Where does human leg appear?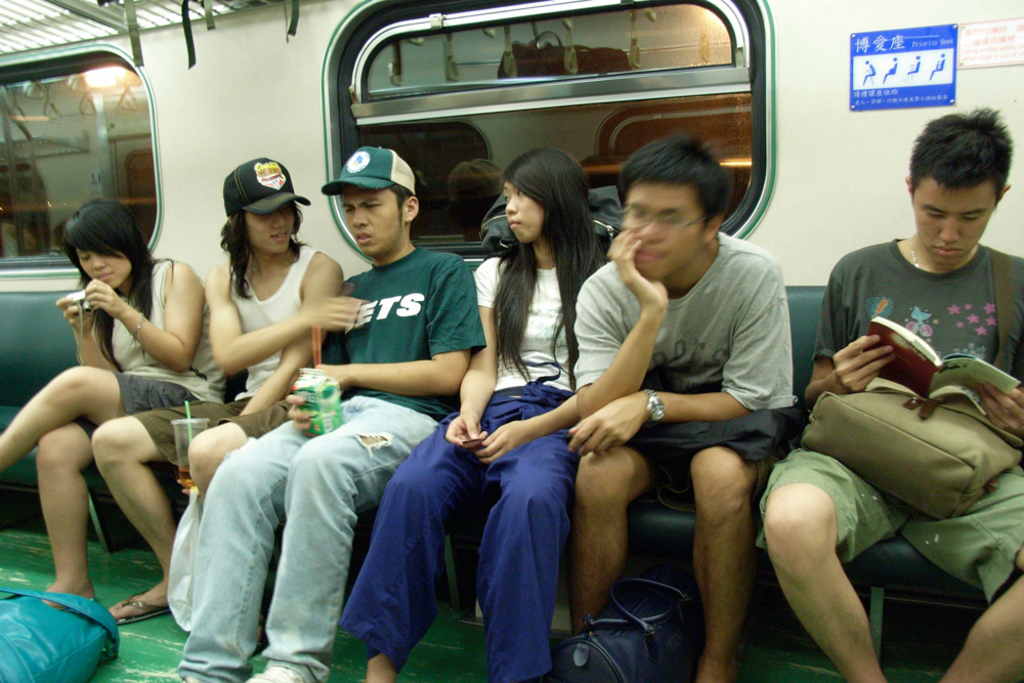
Appears at BBox(935, 540, 1023, 682).
